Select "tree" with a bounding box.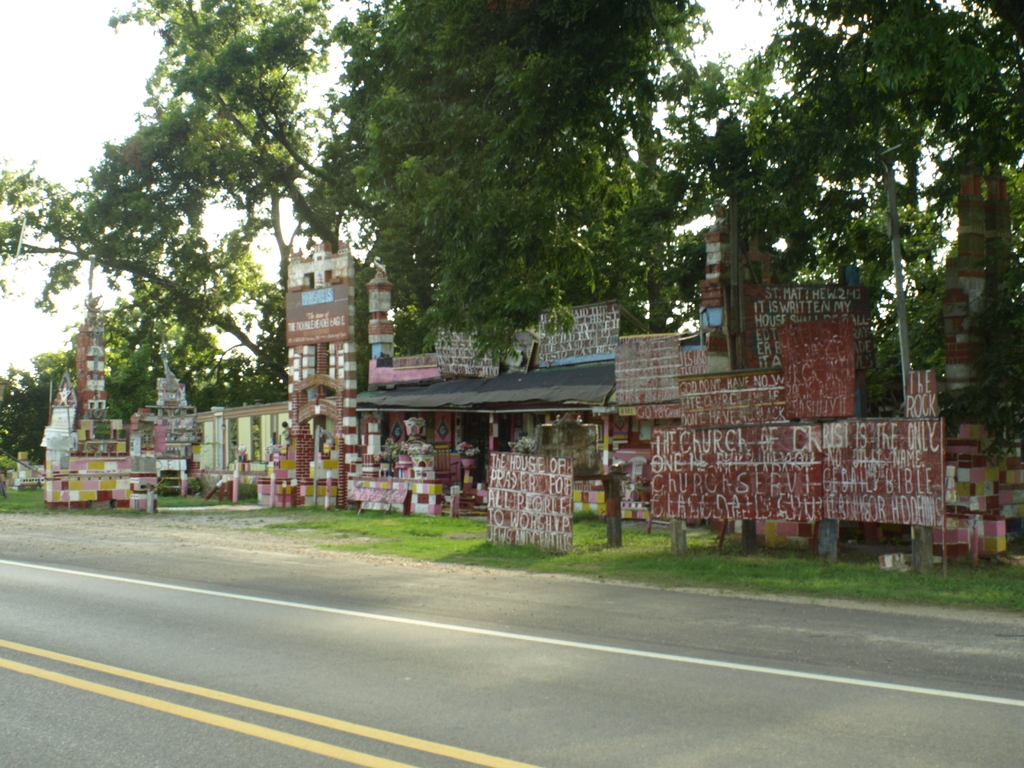
pyautogui.locateOnScreen(673, 0, 1023, 418).
